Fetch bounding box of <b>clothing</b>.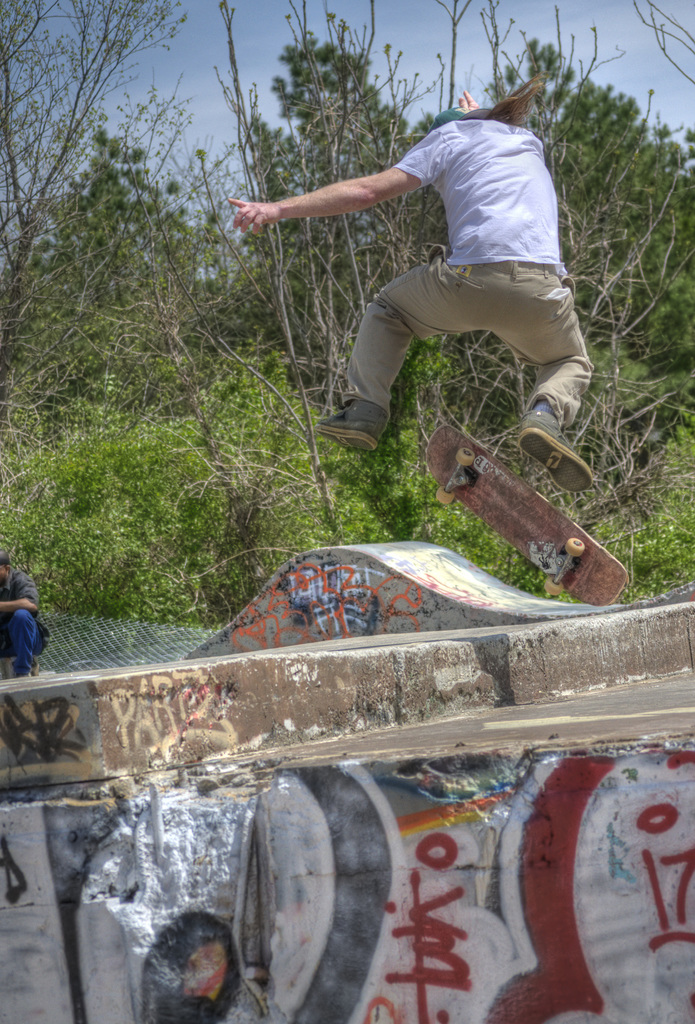
Bbox: box=[0, 563, 45, 638].
